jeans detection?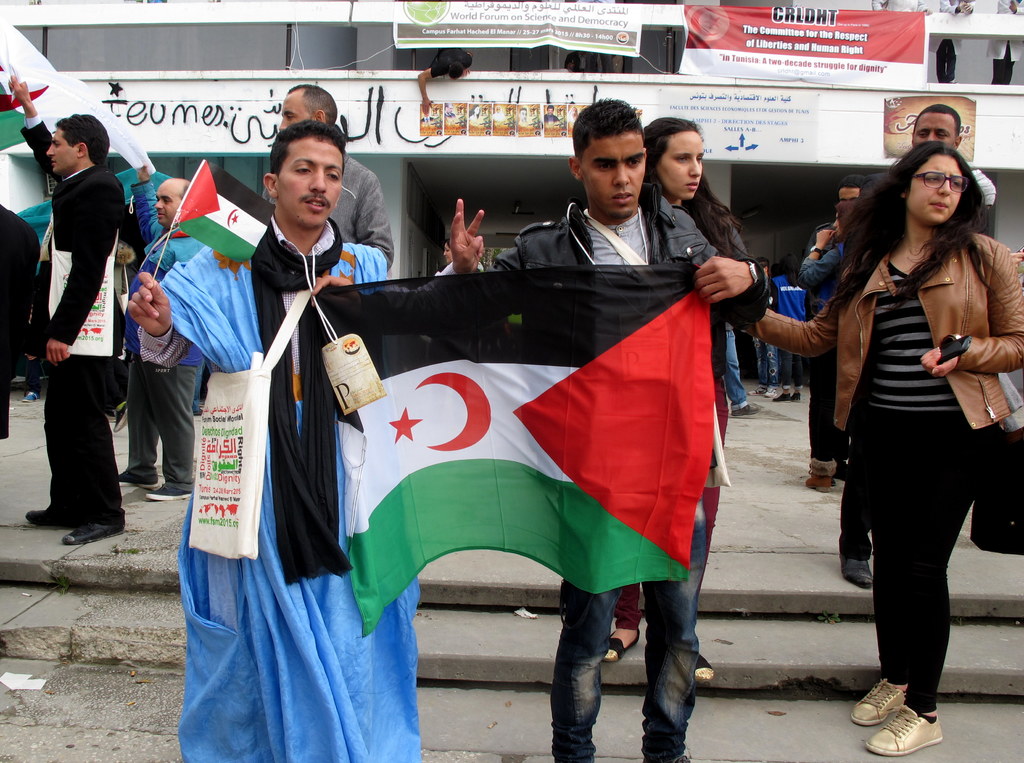
locate(718, 328, 753, 401)
